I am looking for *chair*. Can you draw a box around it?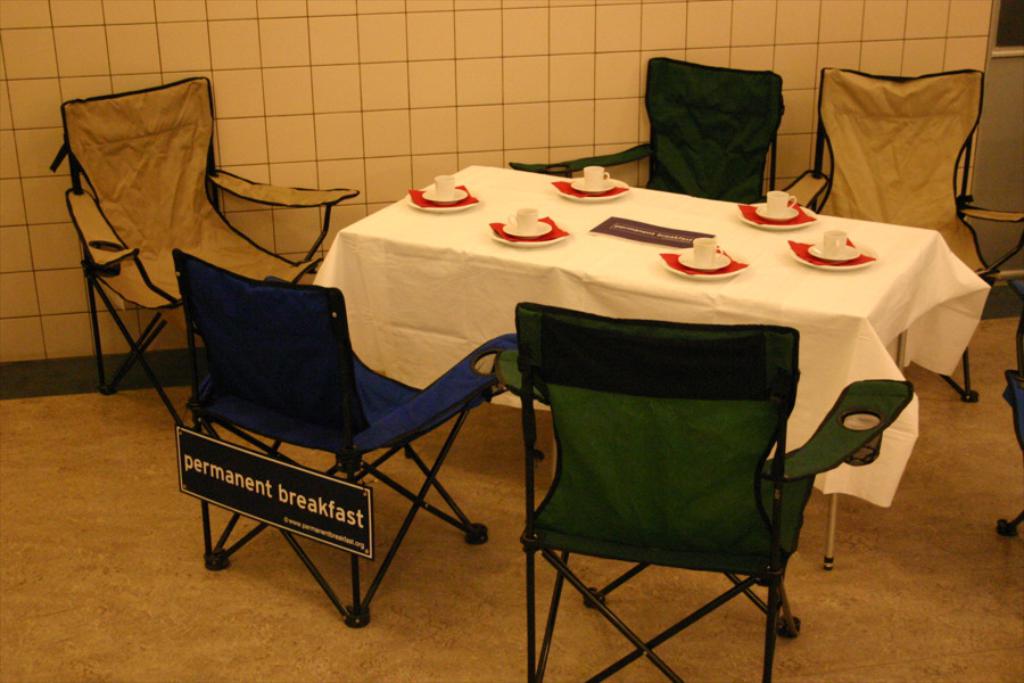
Sure, the bounding box is {"left": 782, "top": 64, "right": 1023, "bottom": 404}.
